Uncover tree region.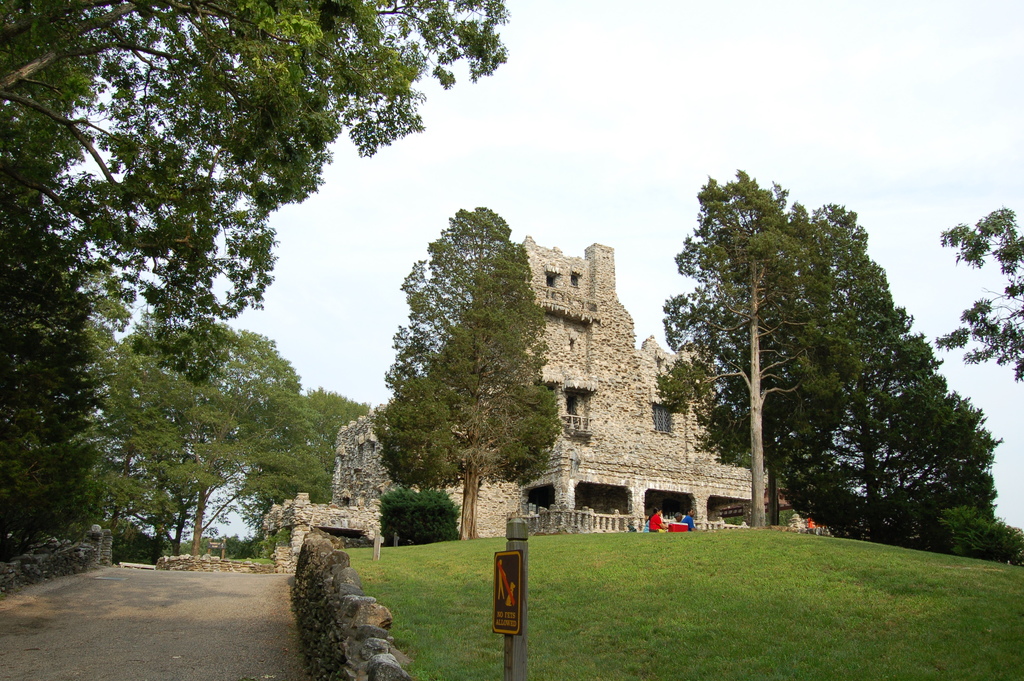
Uncovered: box(369, 198, 556, 542).
